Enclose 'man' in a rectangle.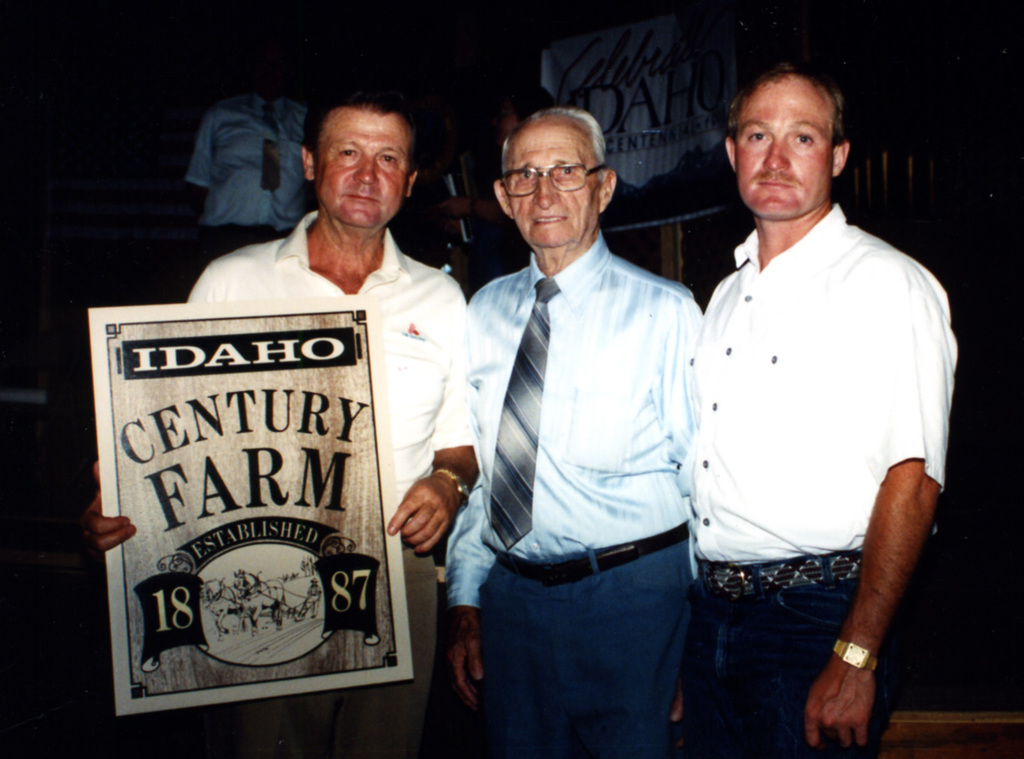
bbox(441, 104, 705, 758).
